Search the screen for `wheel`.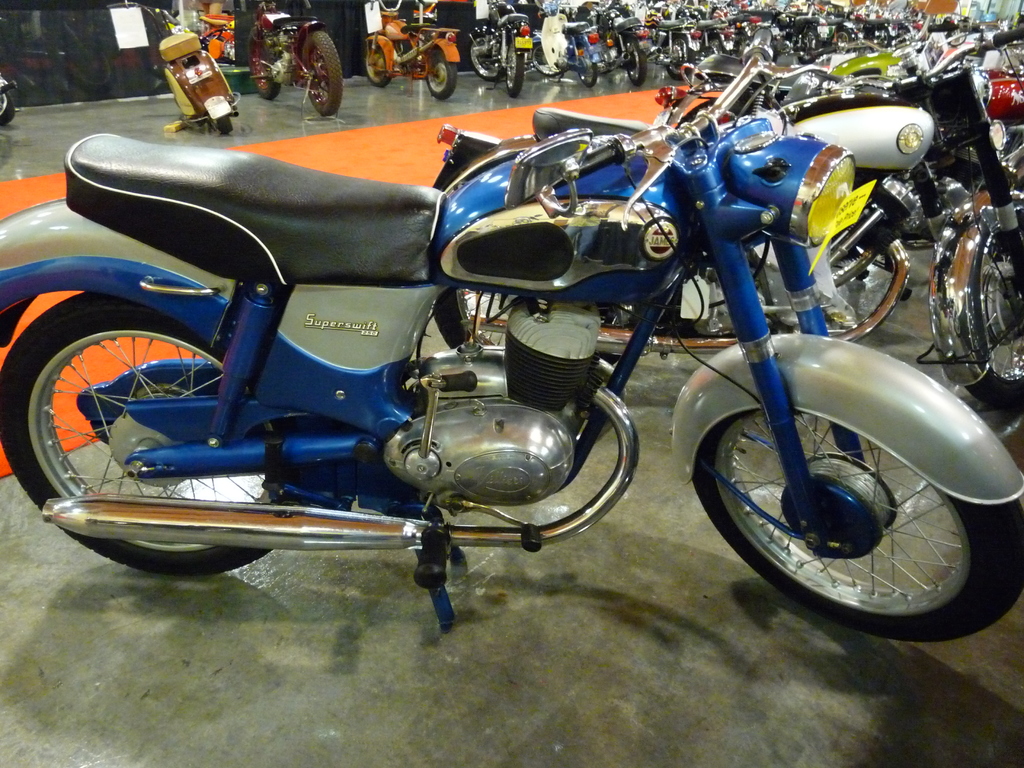
Found at 668,35,696,81.
